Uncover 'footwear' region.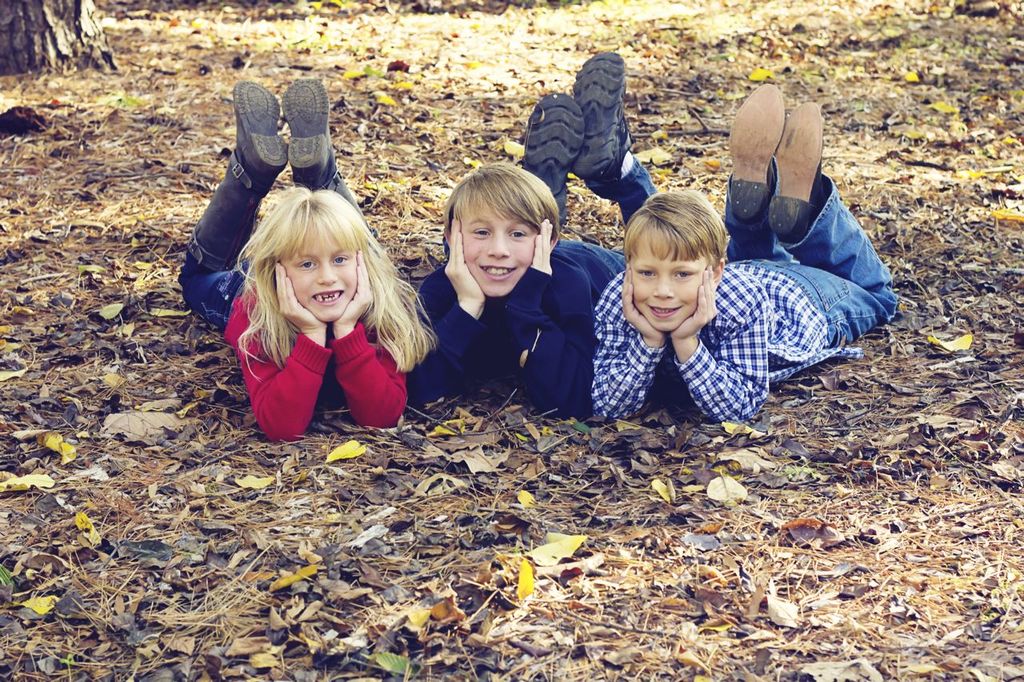
Uncovered: [x1=763, y1=96, x2=831, y2=243].
